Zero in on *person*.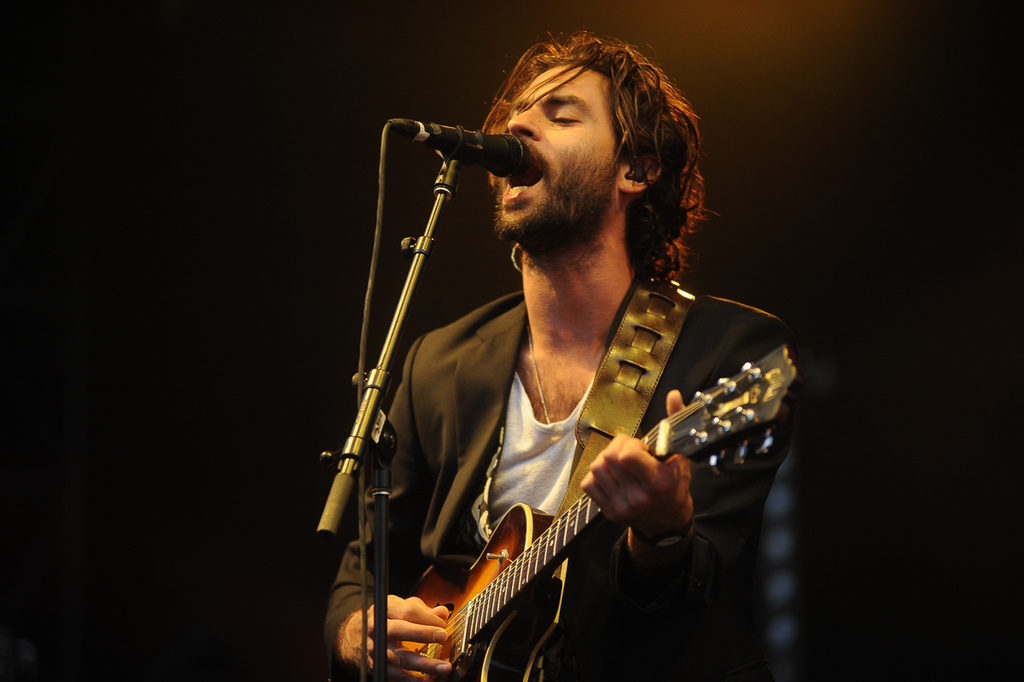
Zeroed in: {"left": 362, "top": 15, "right": 794, "bottom": 681}.
